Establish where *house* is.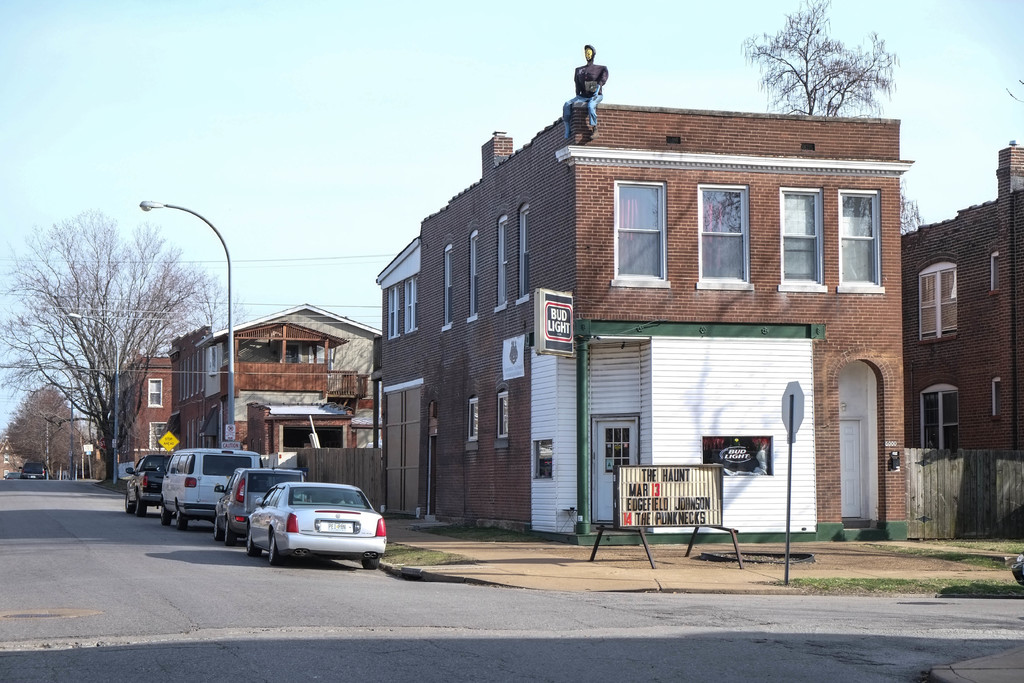
Established at select_region(369, 47, 909, 543).
